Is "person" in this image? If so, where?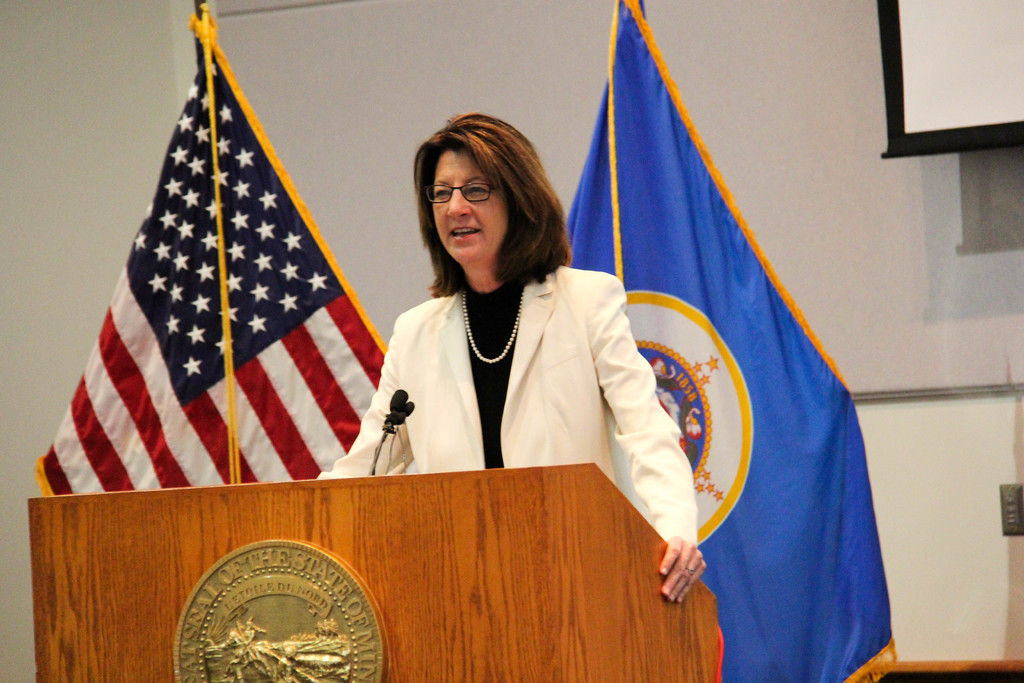
Yes, at (332,115,696,604).
